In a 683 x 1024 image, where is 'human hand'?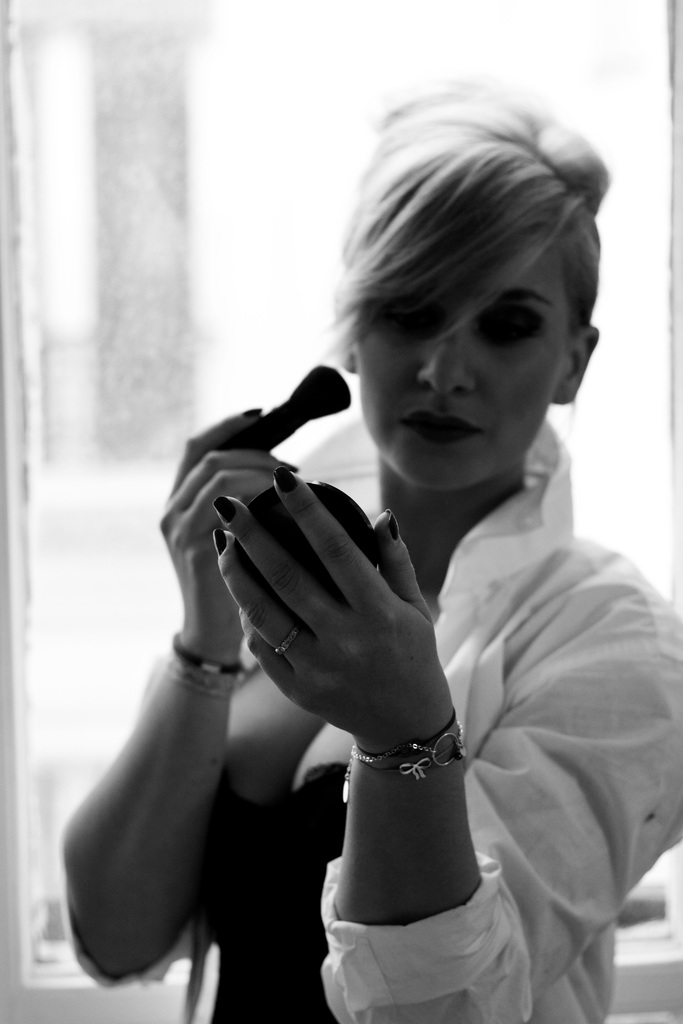
rect(157, 407, 300, 655).
